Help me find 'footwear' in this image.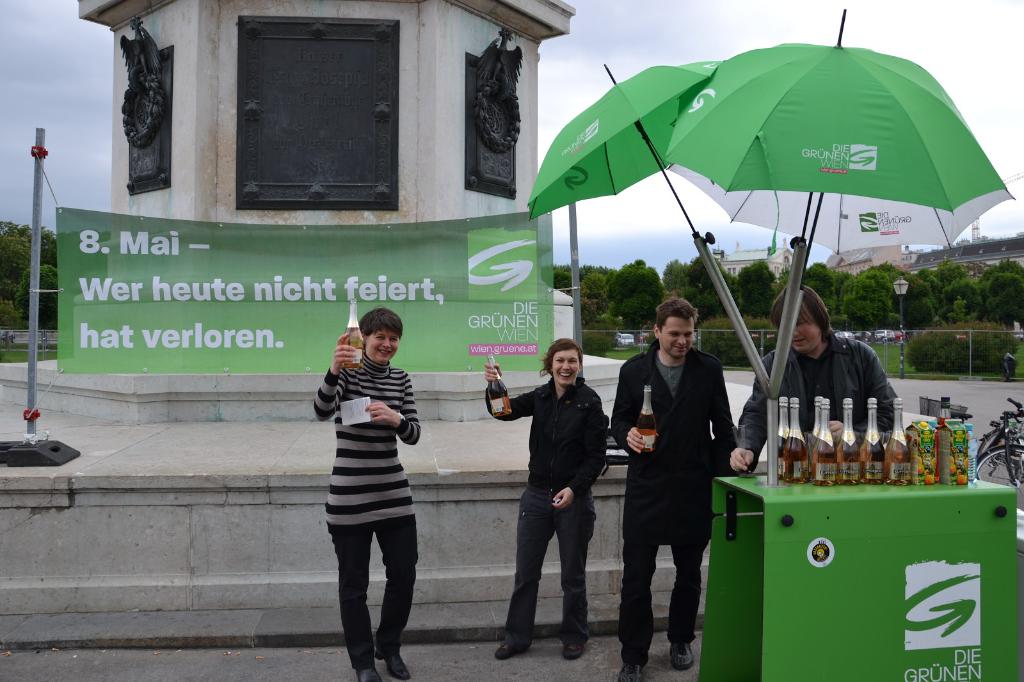
Found it: (x1=355, y1=658, x2=393, y2=681).
